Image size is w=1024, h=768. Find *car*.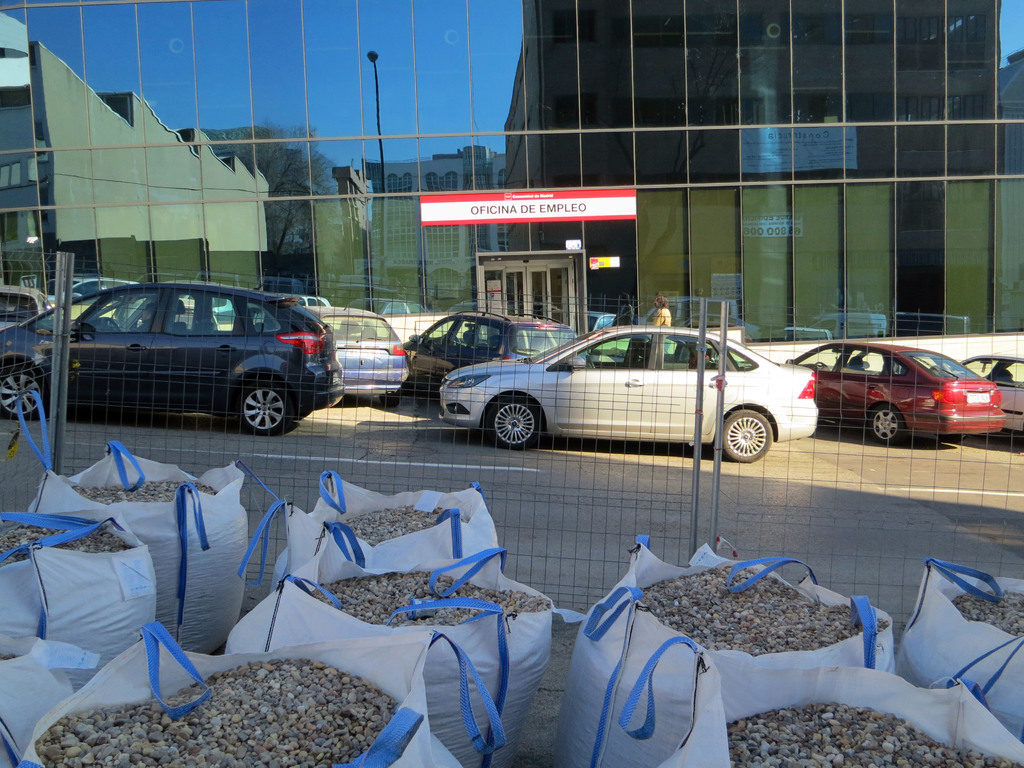
crop(70, 276, 138, 303).
